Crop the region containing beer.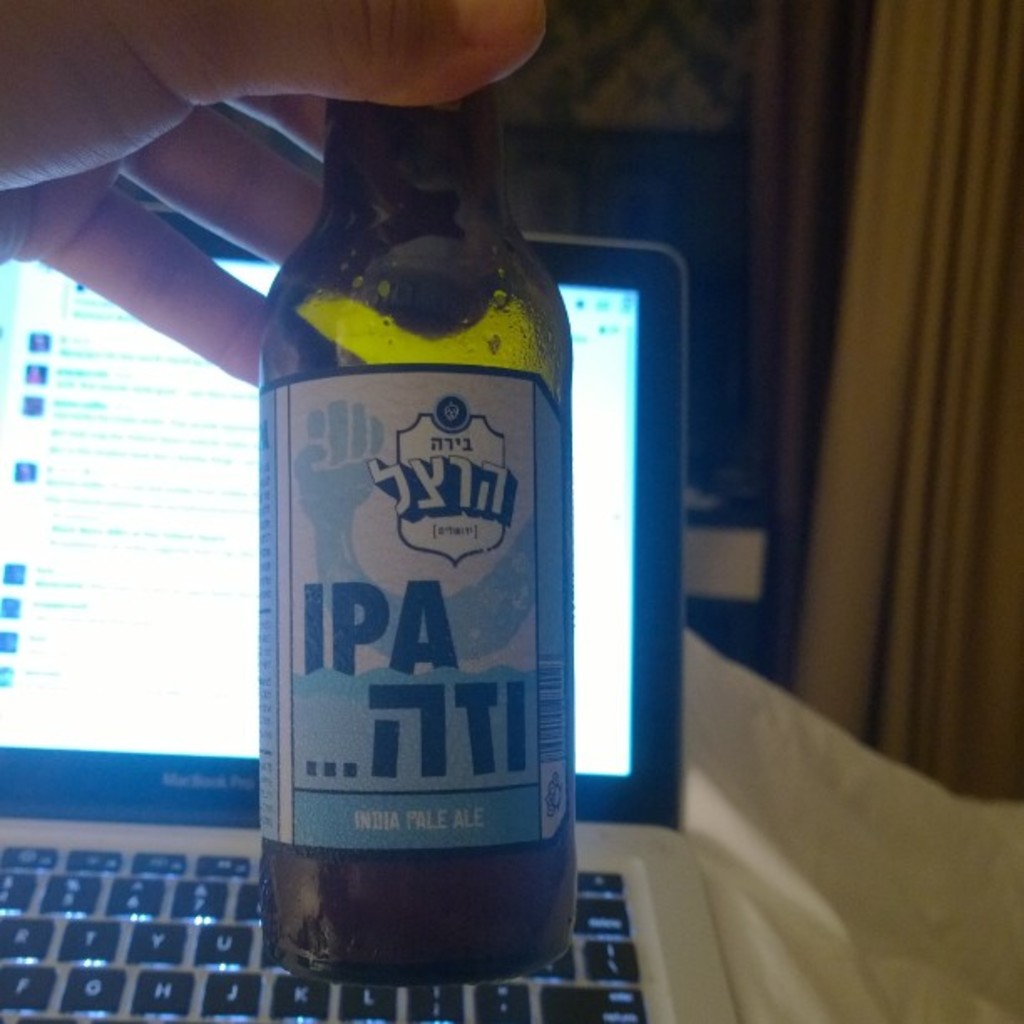
Crop region: select_region(269, 107, 571, 987).
